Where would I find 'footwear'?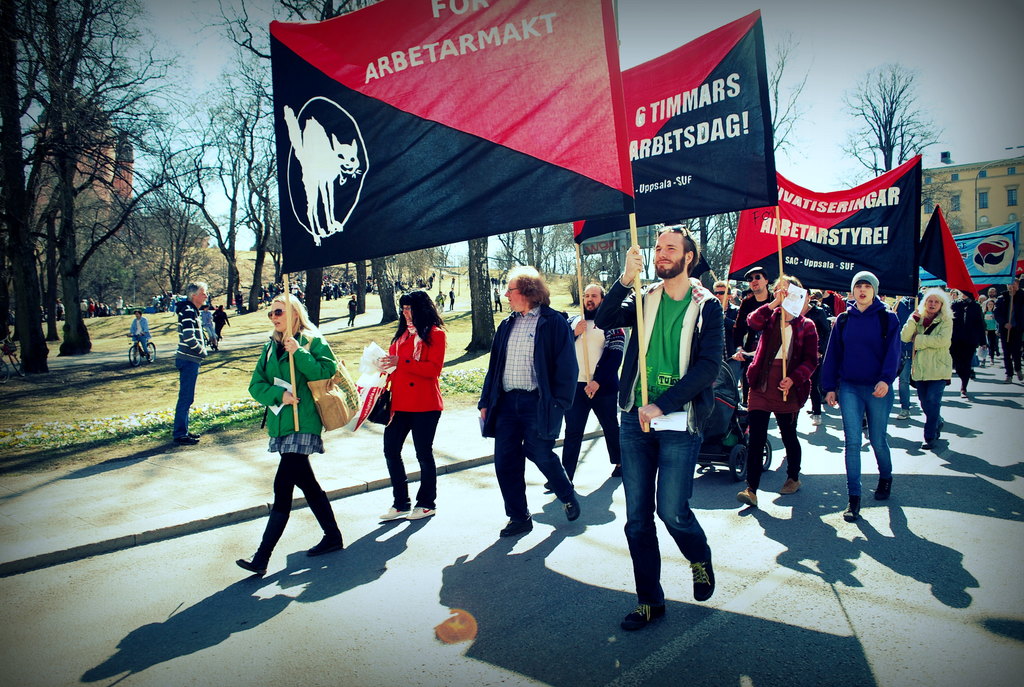
At <region>787, 477, 799, 491</region>.
